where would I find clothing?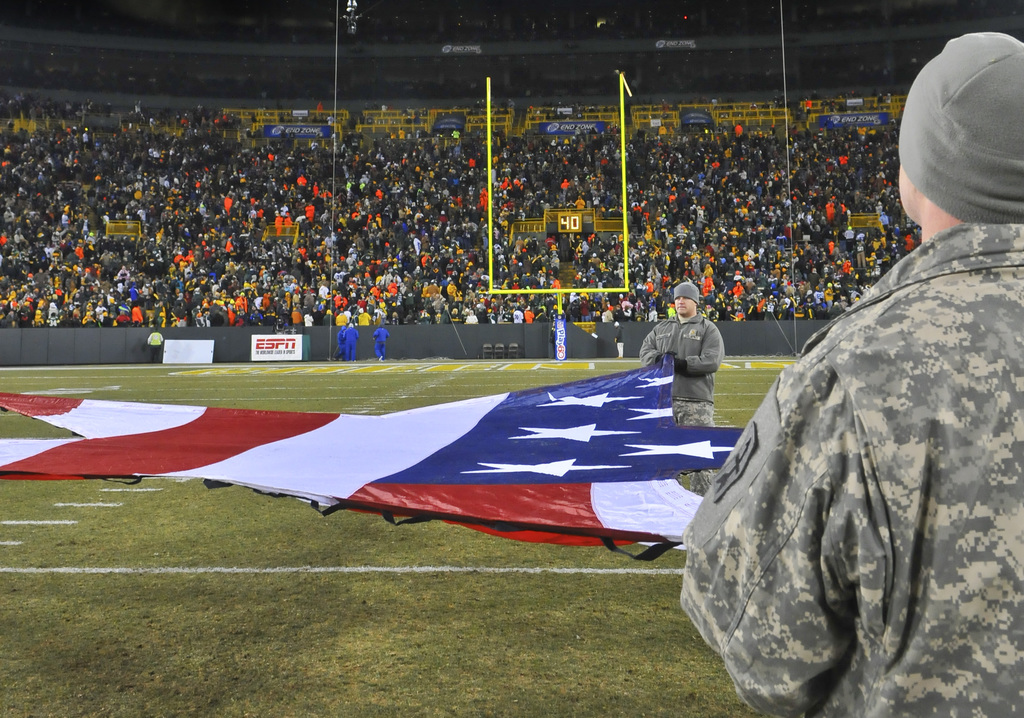
At 140,258,143,270.
